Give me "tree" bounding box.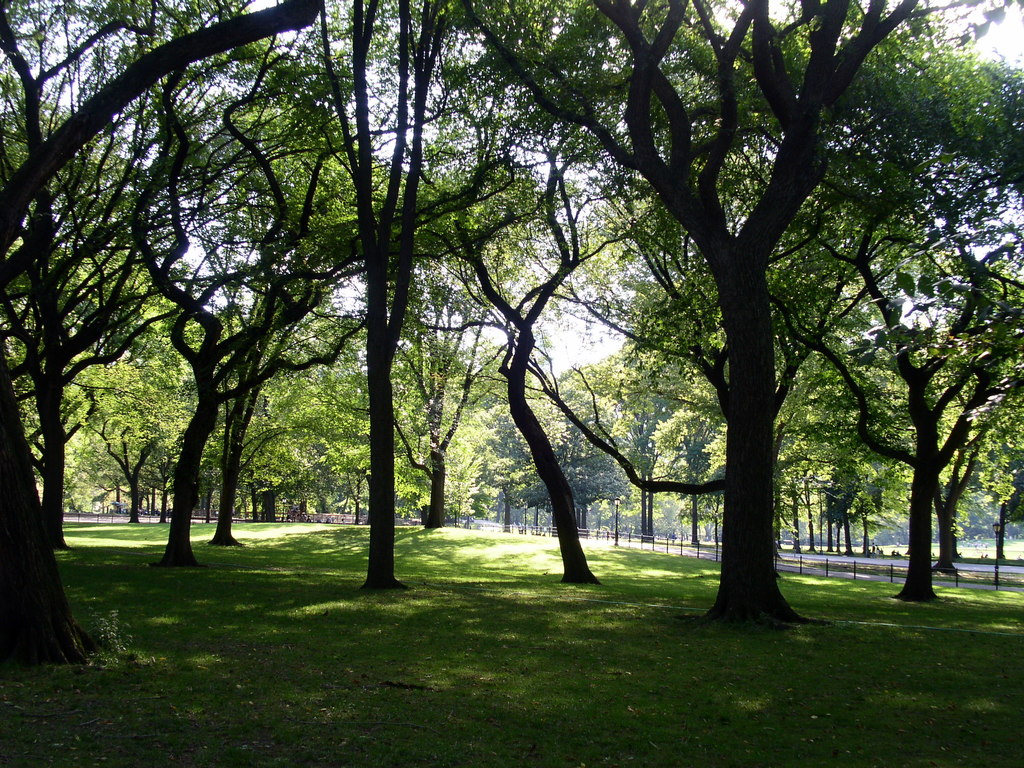
region(442, 0, 926, 624).
